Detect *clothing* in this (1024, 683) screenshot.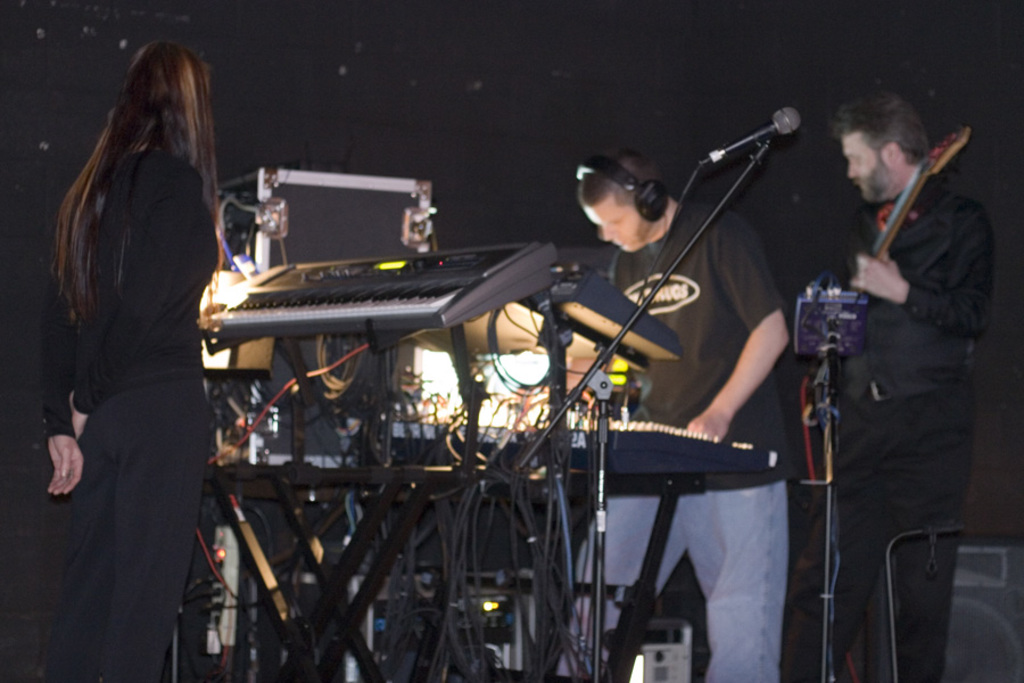
Detection: rect(839, 184, 991, 682).
